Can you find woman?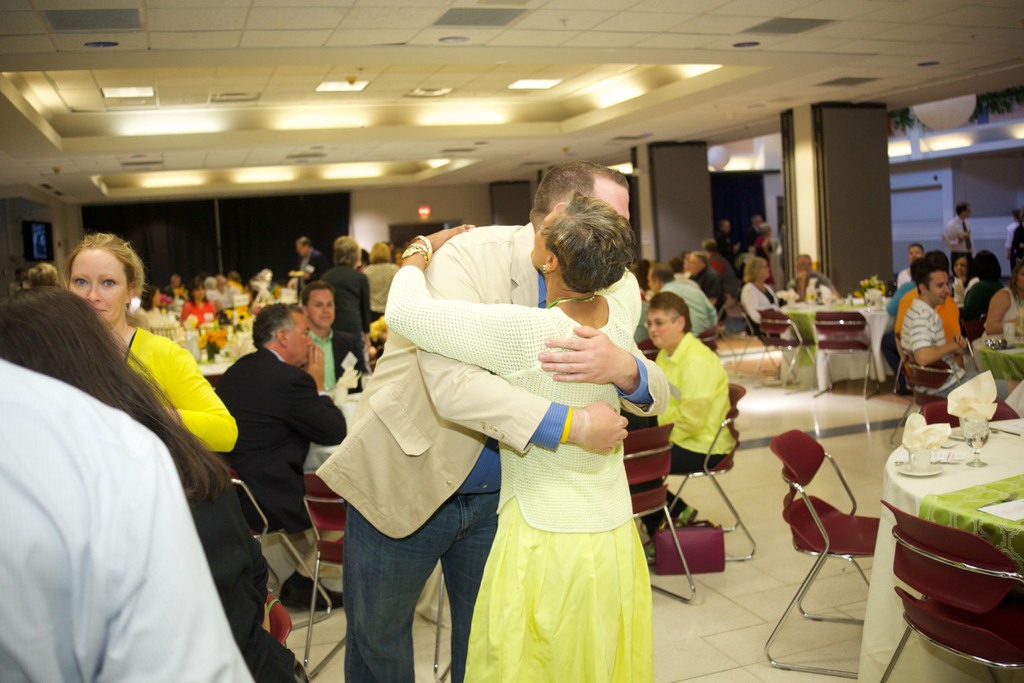
Yes, bounding box: 947:249:977:299.
